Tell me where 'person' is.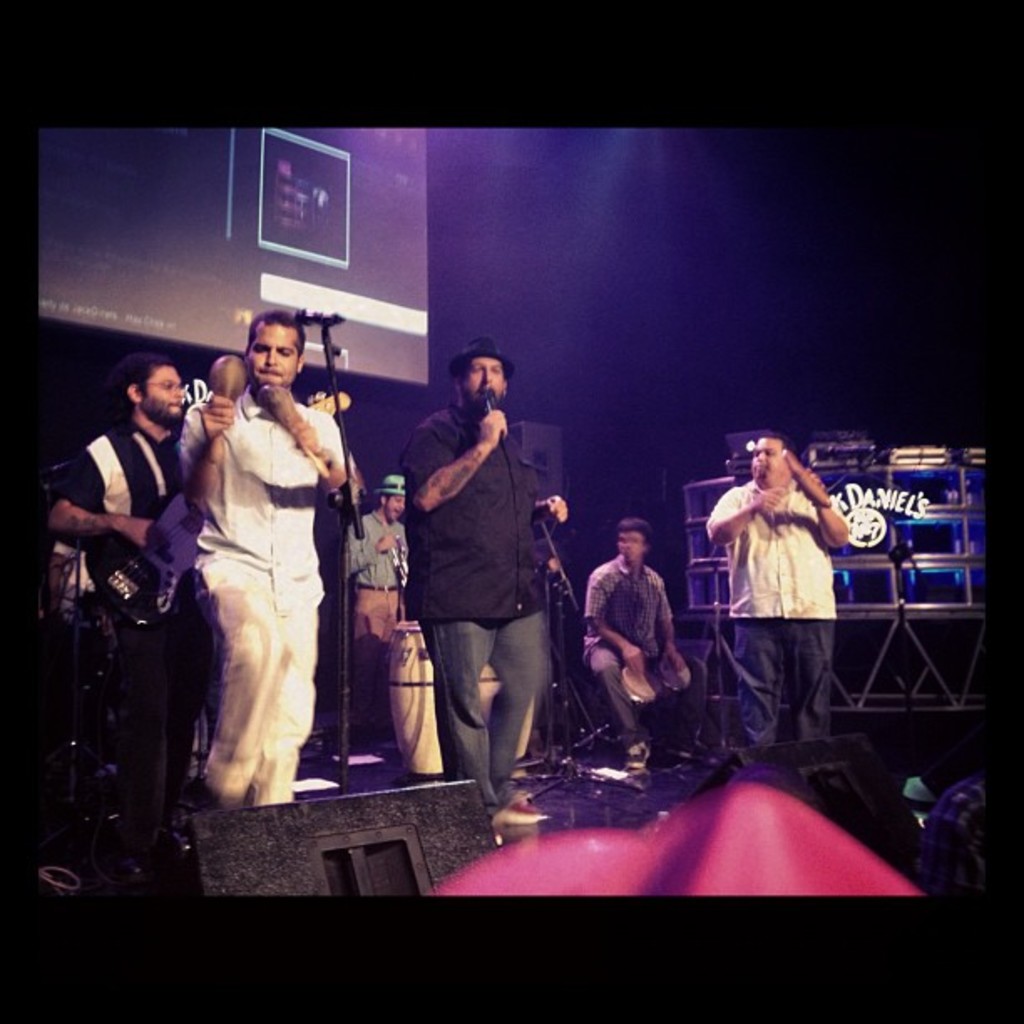
'person' is at [x1=574, y1=517, x2=694, y2=773].
